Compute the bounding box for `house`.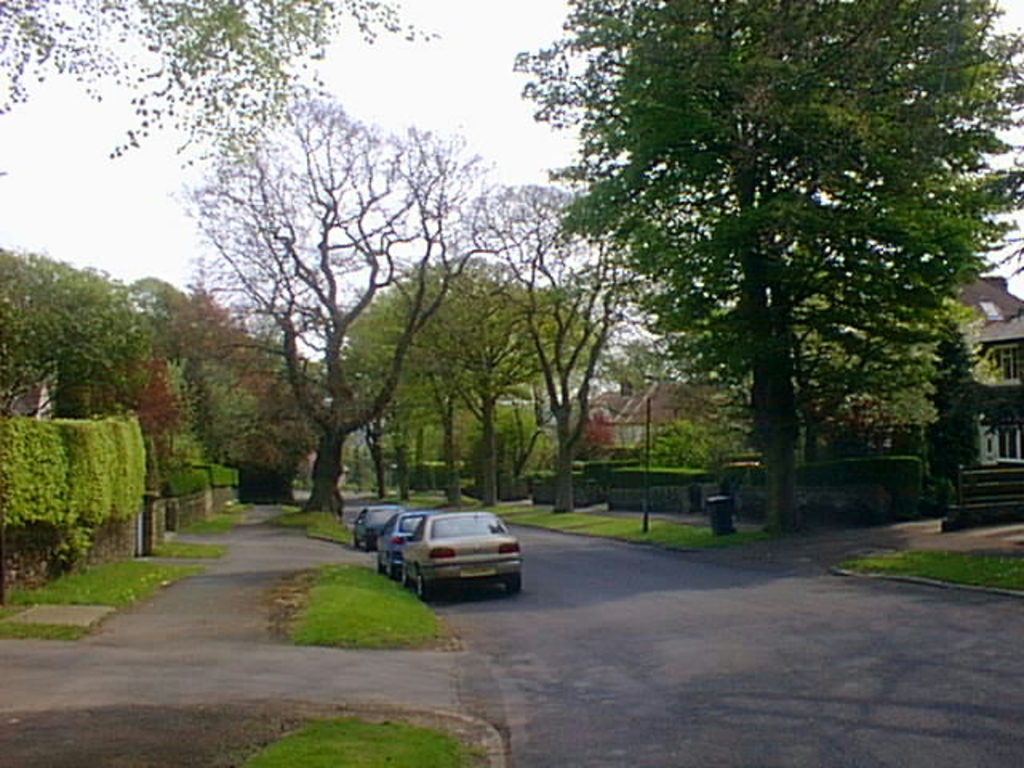
[left=618, top=363, right=685, bottom=448].
